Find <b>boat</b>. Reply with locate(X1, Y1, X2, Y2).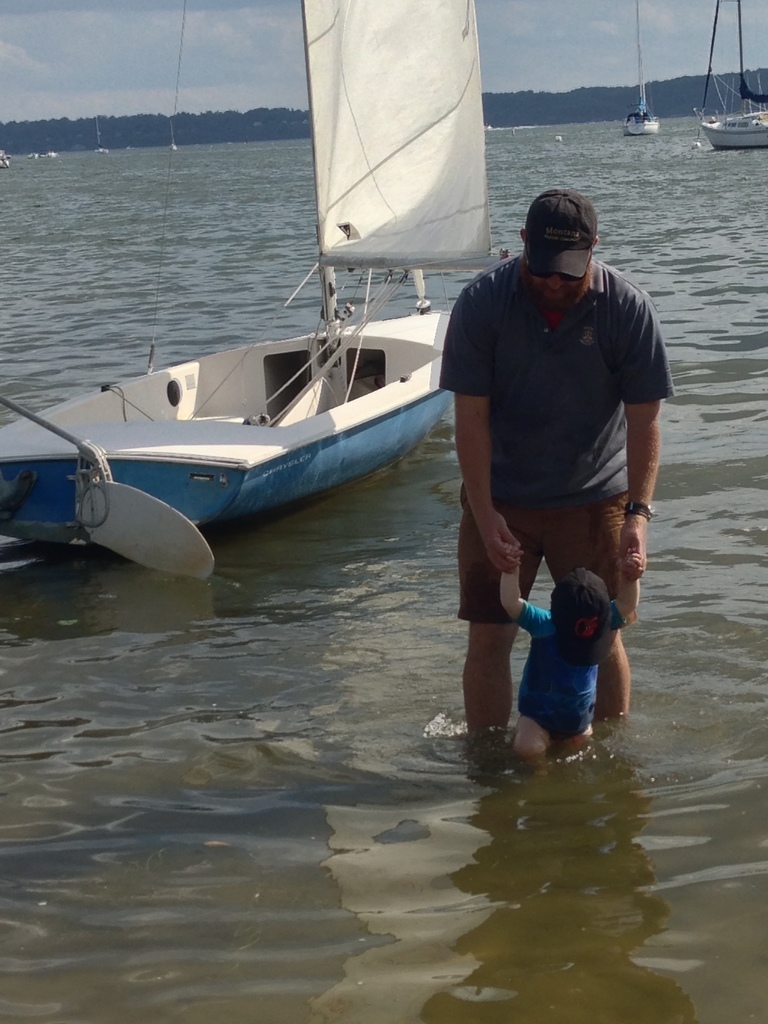
locate(625, 1, 672, 134).
